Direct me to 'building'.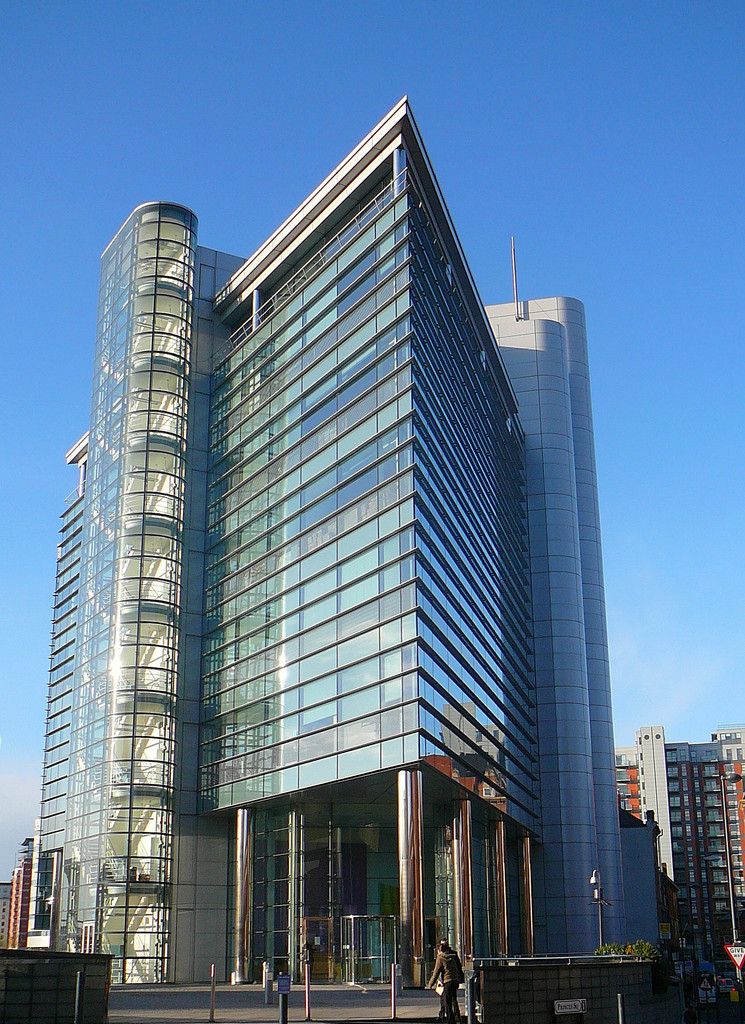
Direction: detection(31, 94, 654, 1004).
